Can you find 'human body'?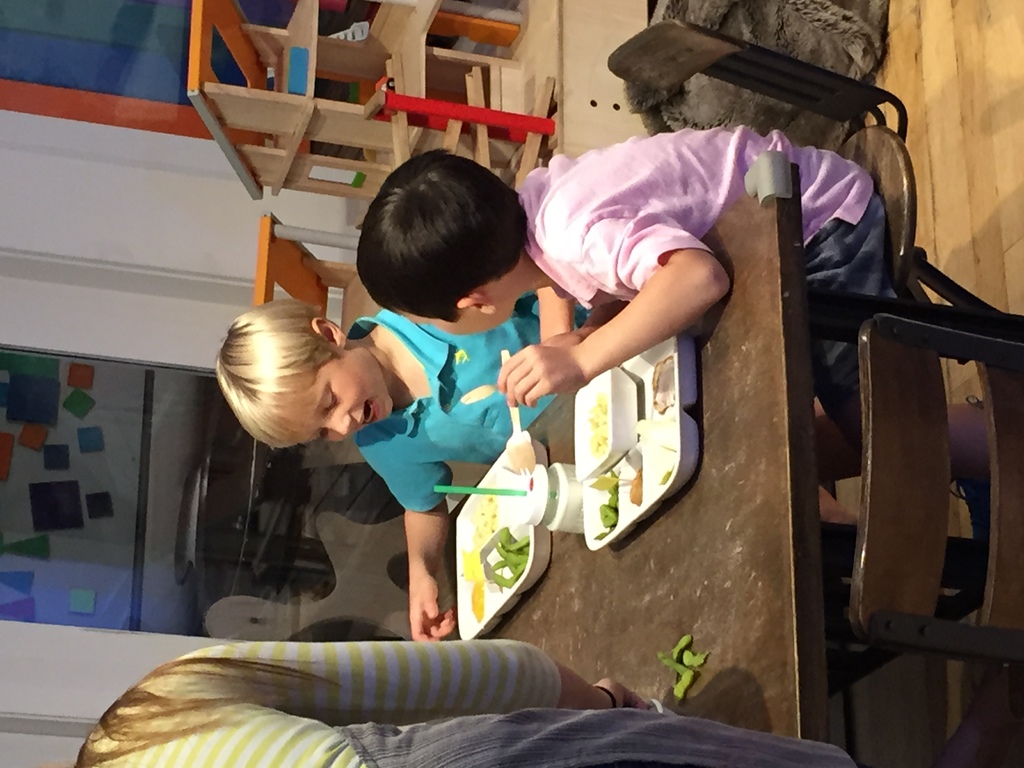
Yes, bounding box: x1=356 y1=126 x2=995 y2=515.
